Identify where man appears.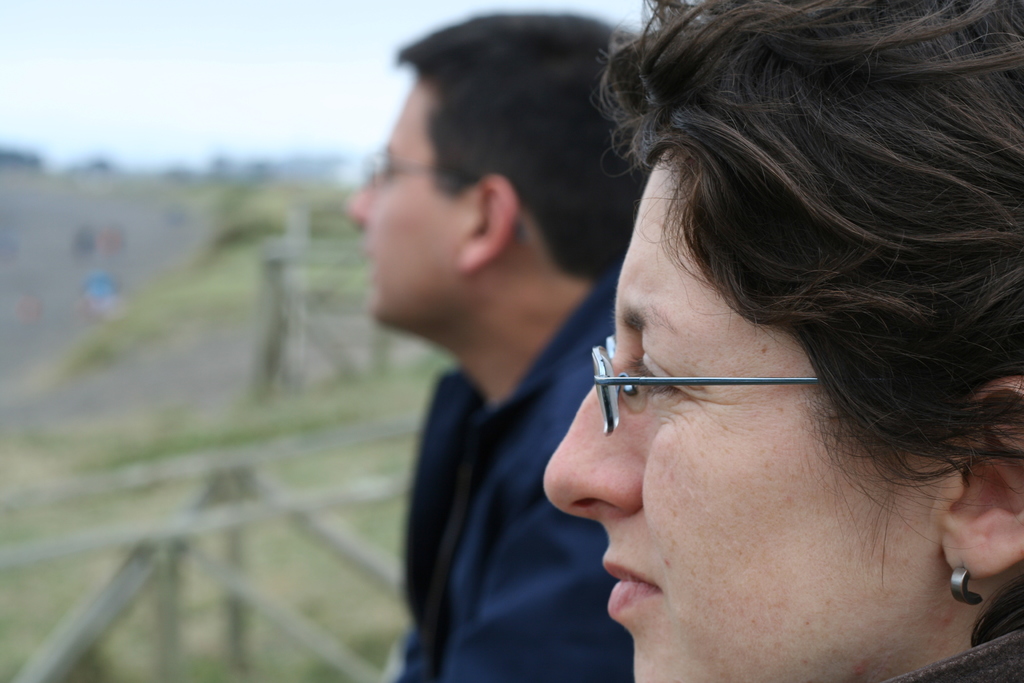
Appears at 319, 15, 652, 682.
